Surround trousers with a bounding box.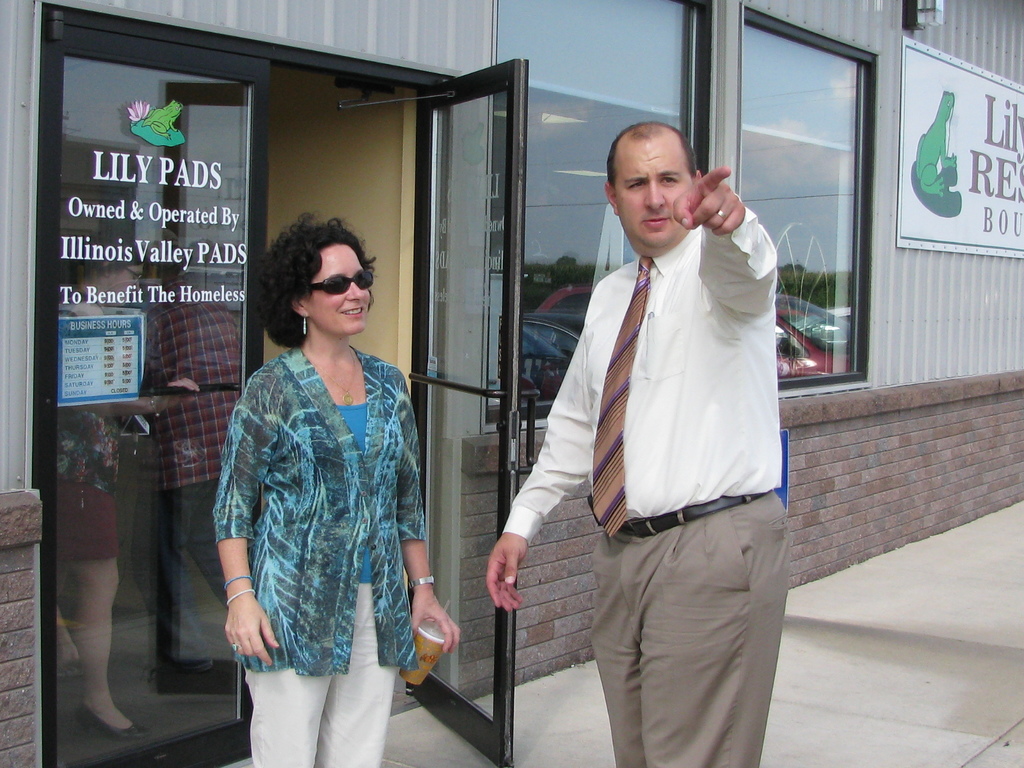
rect(250, 584, 408, 767).
